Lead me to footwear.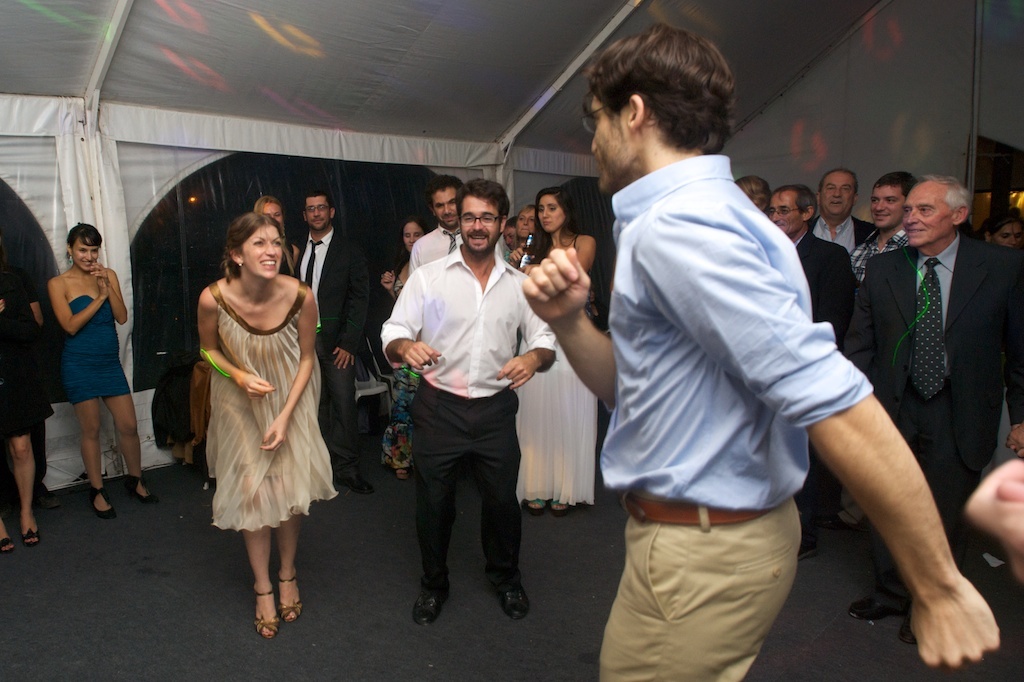
Lead to [left=0, top=535, right=17, bottom=556].
